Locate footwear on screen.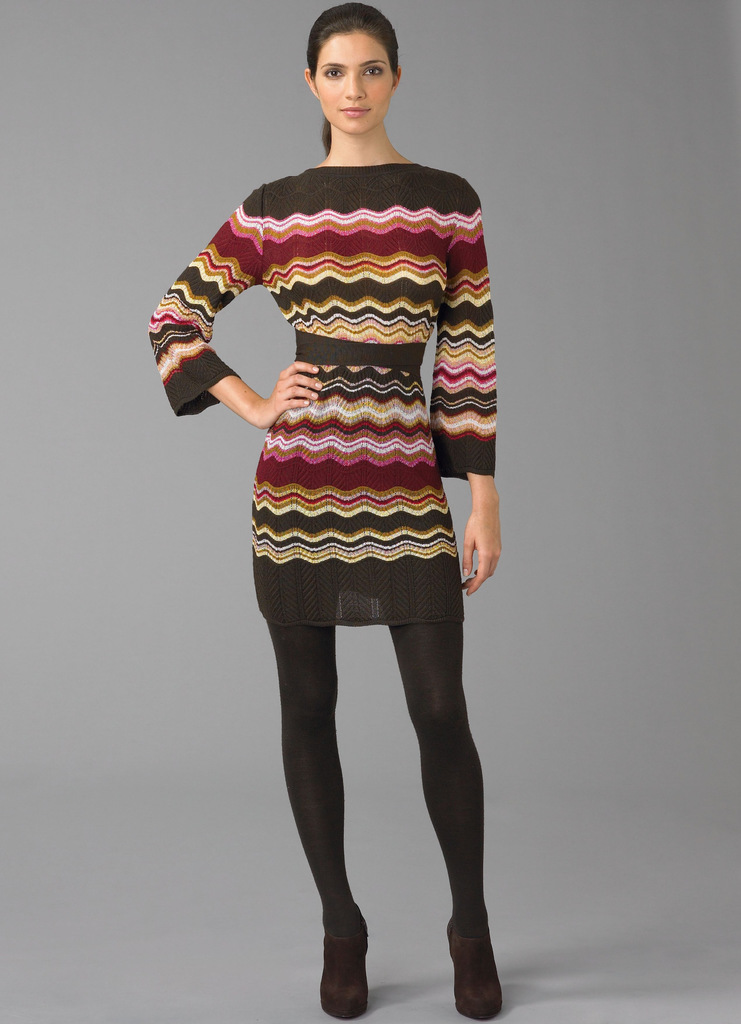
On screen at [x1=304, y1=910, x2=384, y2=1015].
